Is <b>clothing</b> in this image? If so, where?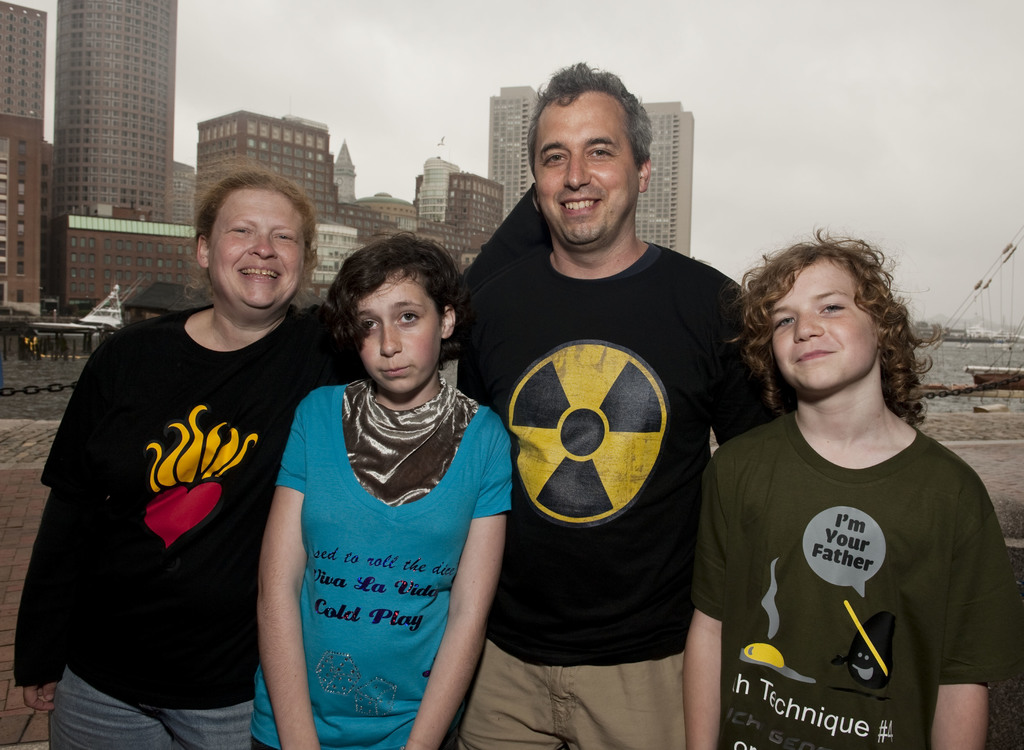
Yes, at bbox=[282, 364, 513, 749].
